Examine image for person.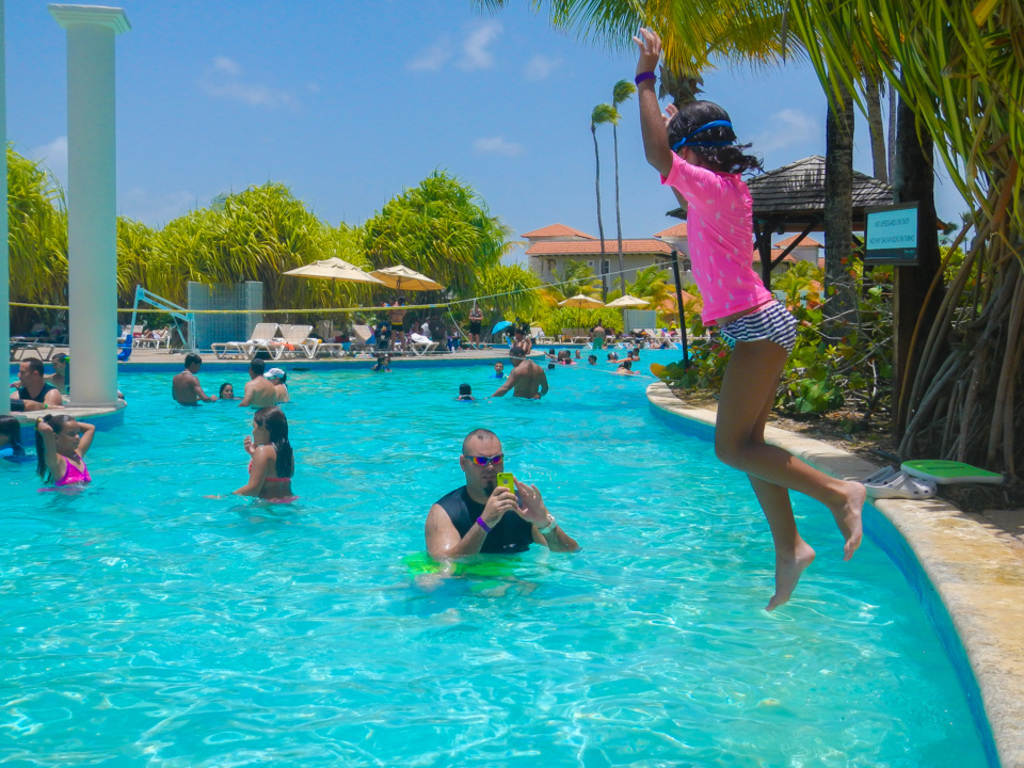
Examination result: bbox(483, 357, 514, 378).
